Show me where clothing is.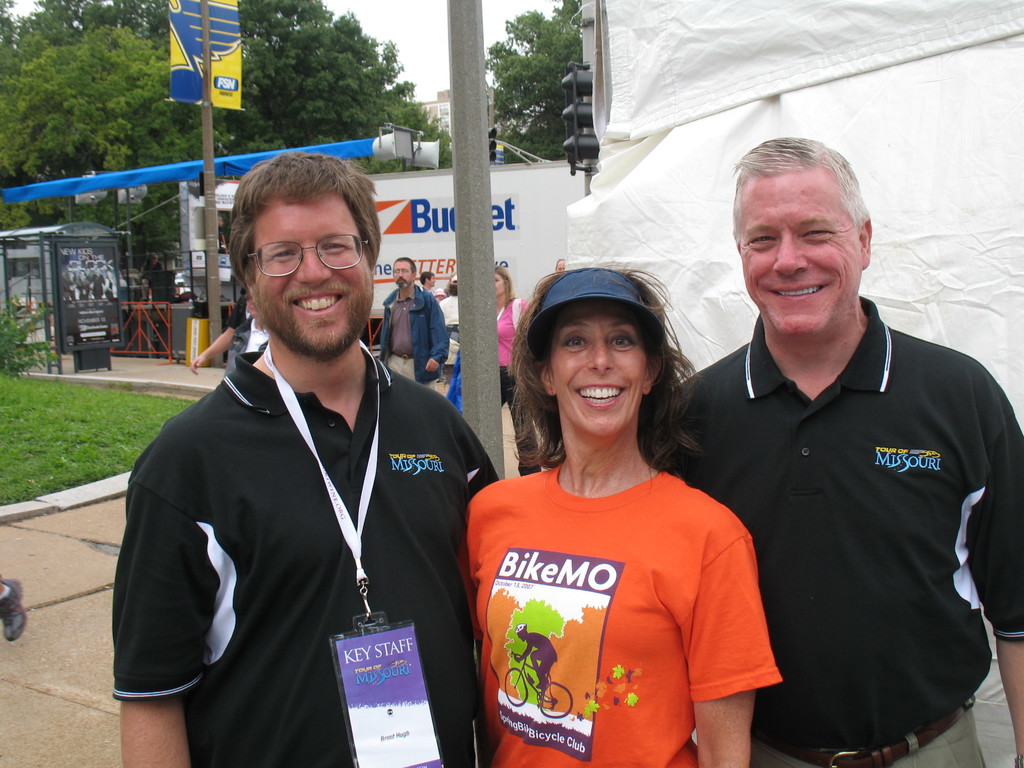
clothing is at 648:310:1015:767.
